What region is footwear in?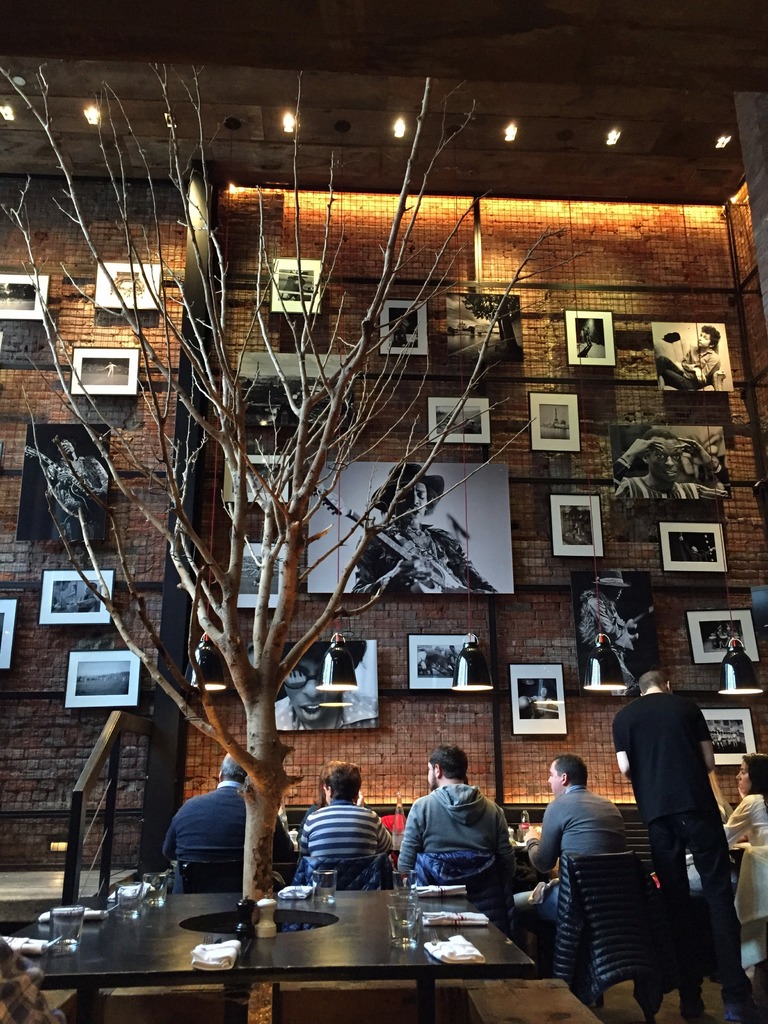
pyautogui.locateOnScreen(724, 970, 758, 1005).
